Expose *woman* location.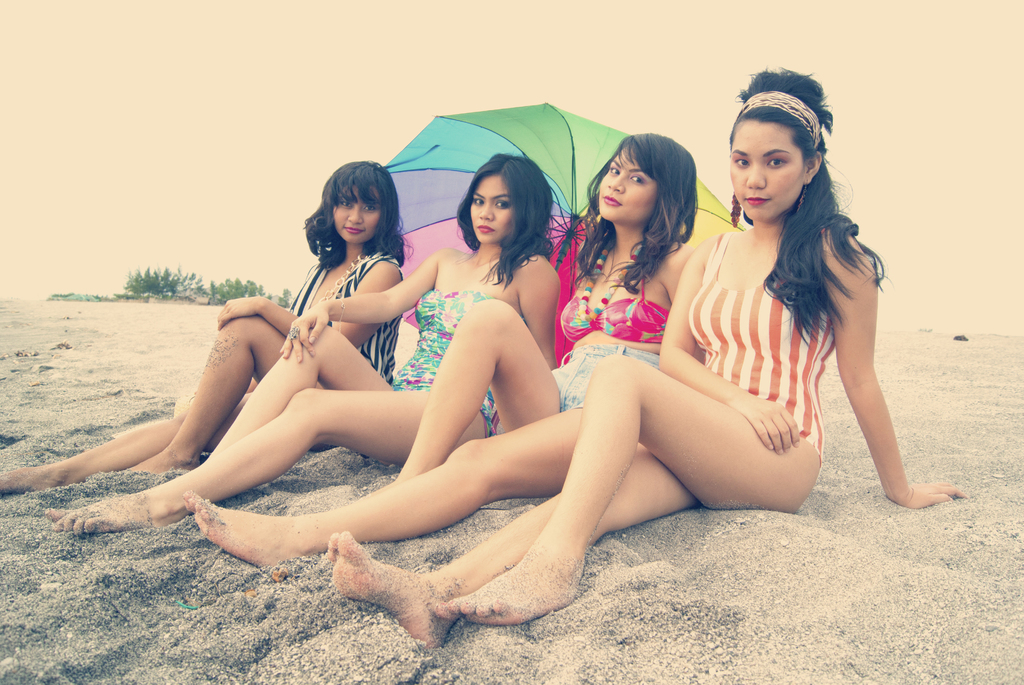
Exposed at x1=169 y1=130 x2=694 y2=590.
